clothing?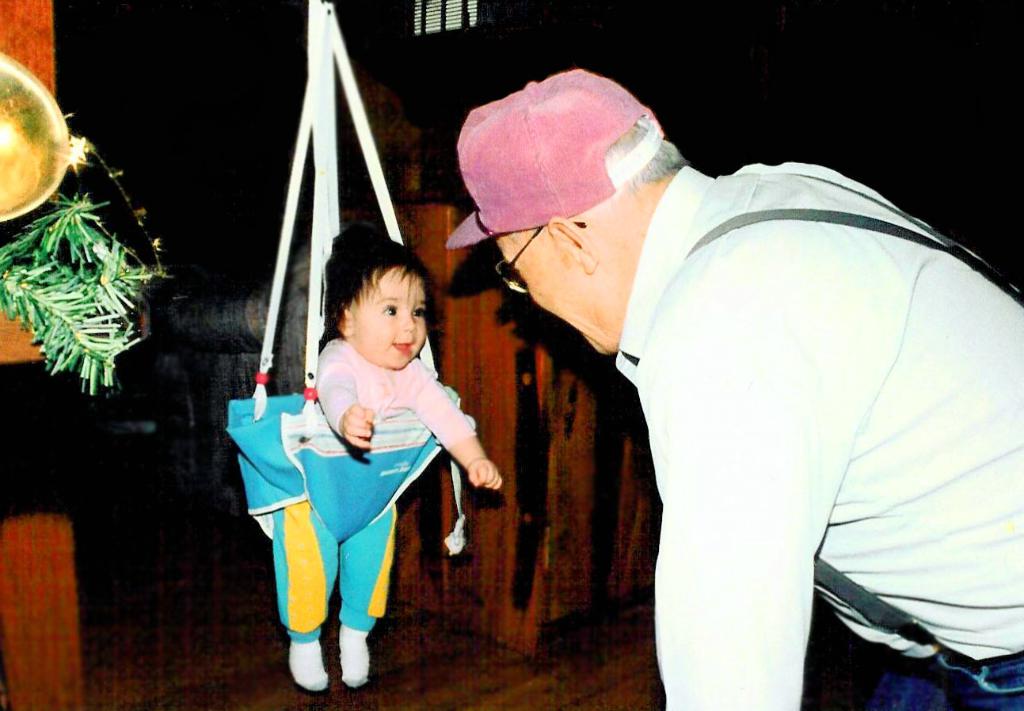
(x1=465, y1=93, x2=999, y2=710)
